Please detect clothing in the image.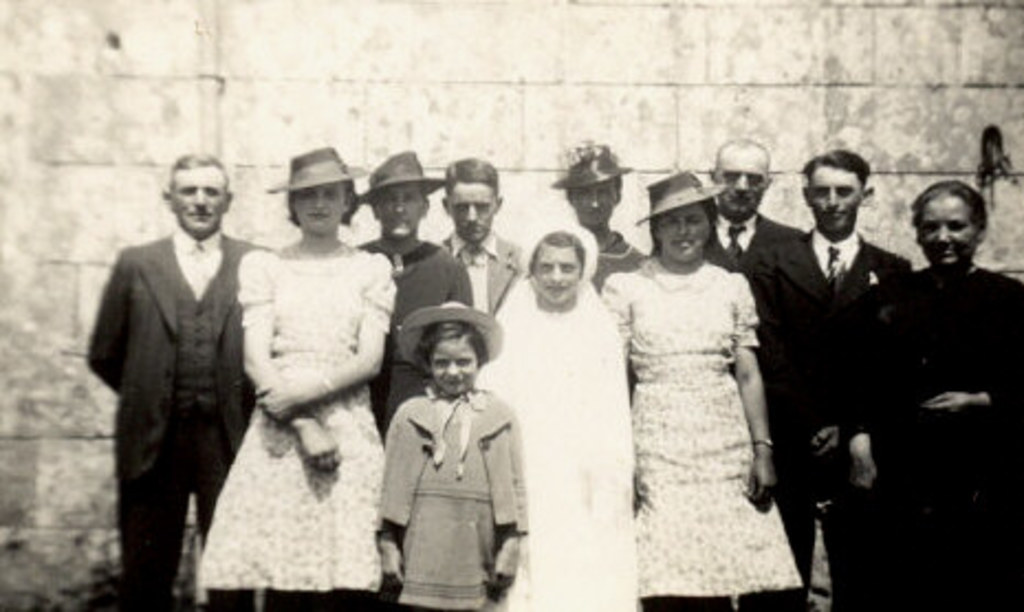
436:227:529:326.
